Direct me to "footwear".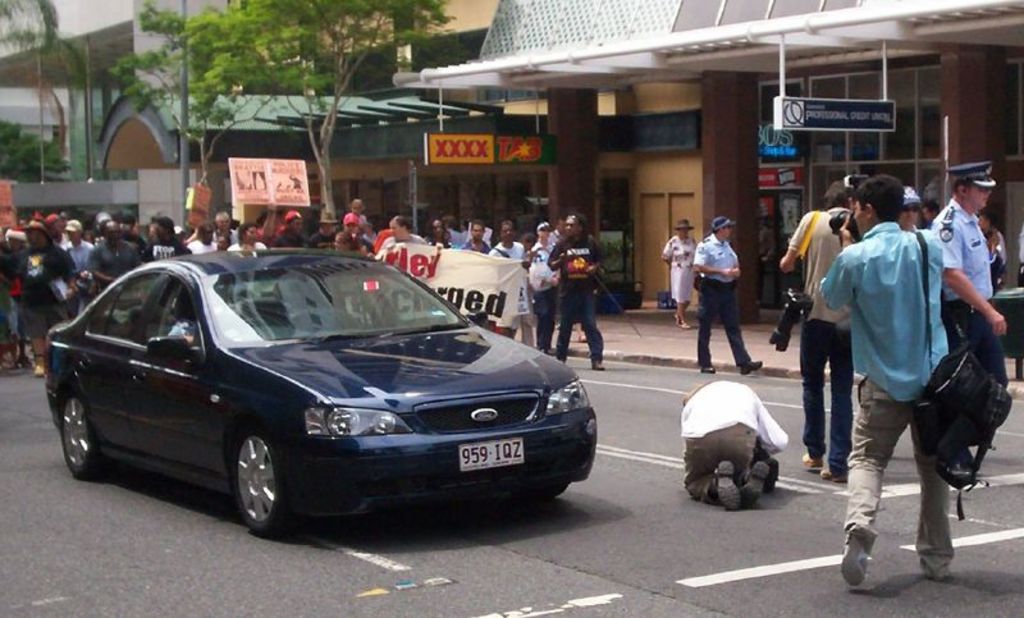
Direction: 819 473 841 481.
